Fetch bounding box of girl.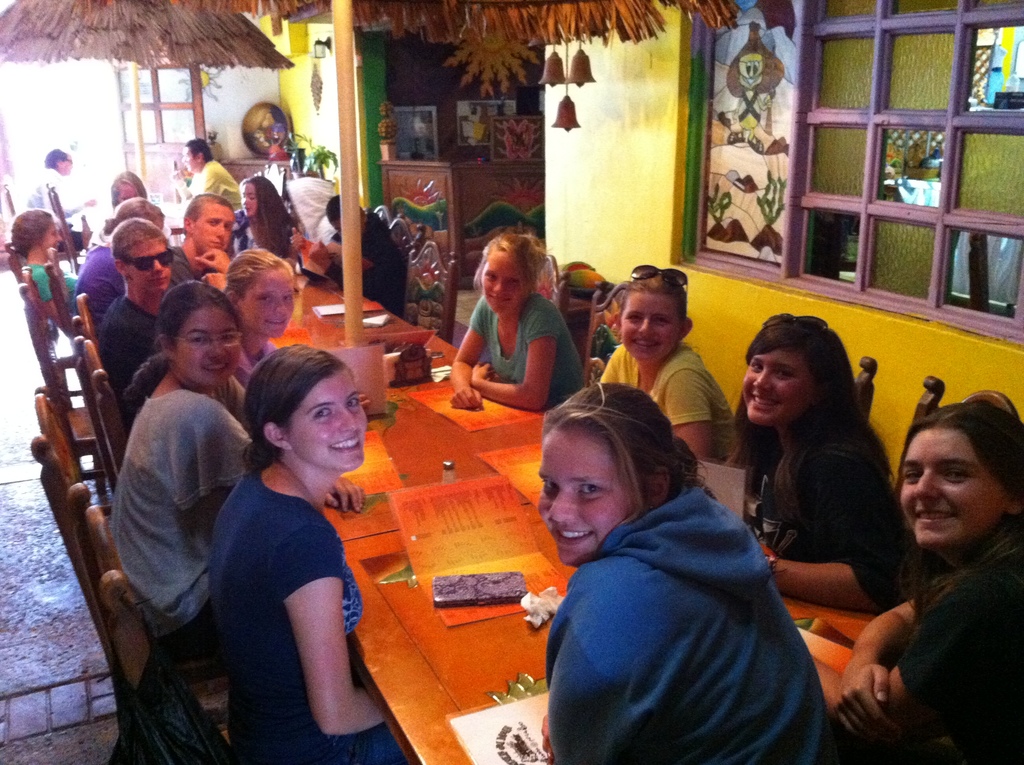
Bbox: bbox(12, 205, 80, 335).
